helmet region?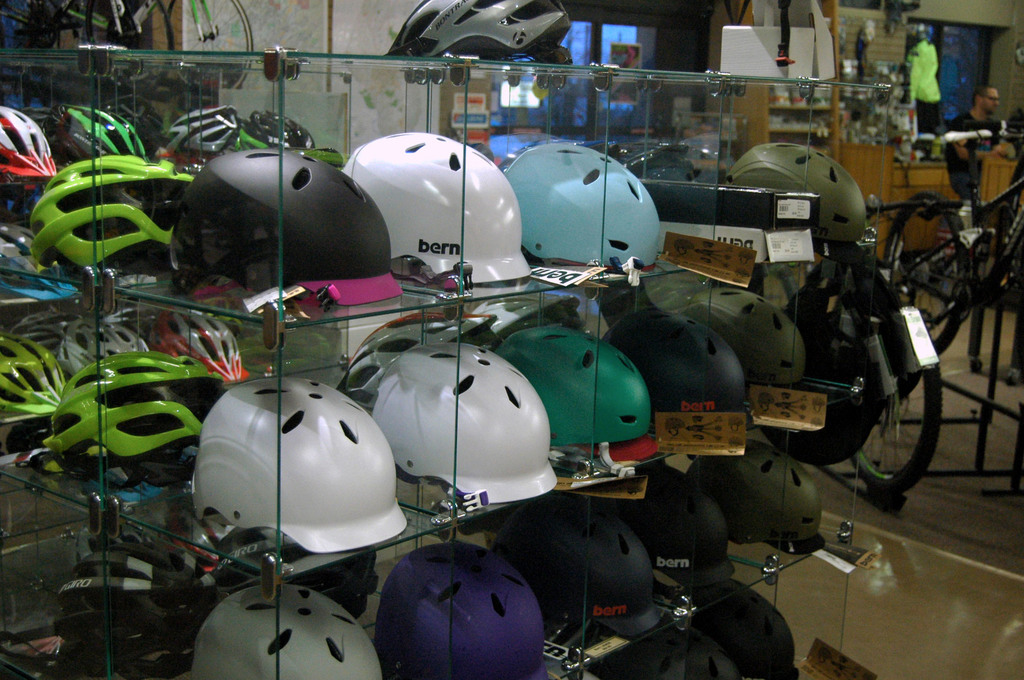
box(636, 576, 803, 679)
